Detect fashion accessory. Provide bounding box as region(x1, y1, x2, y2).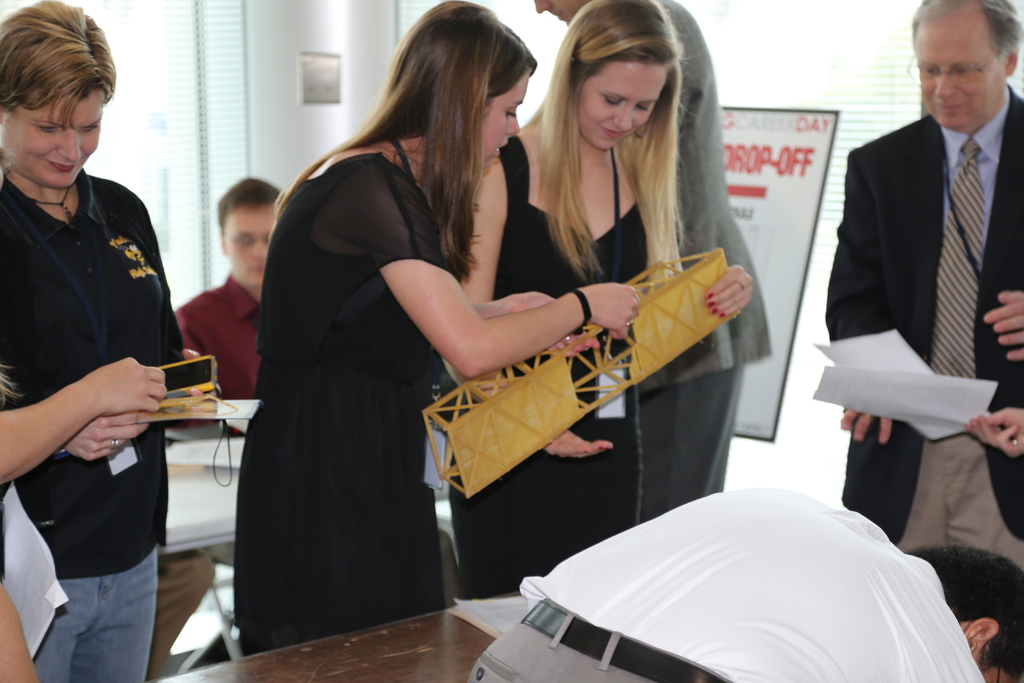
region(561, 289, 589, 335).
